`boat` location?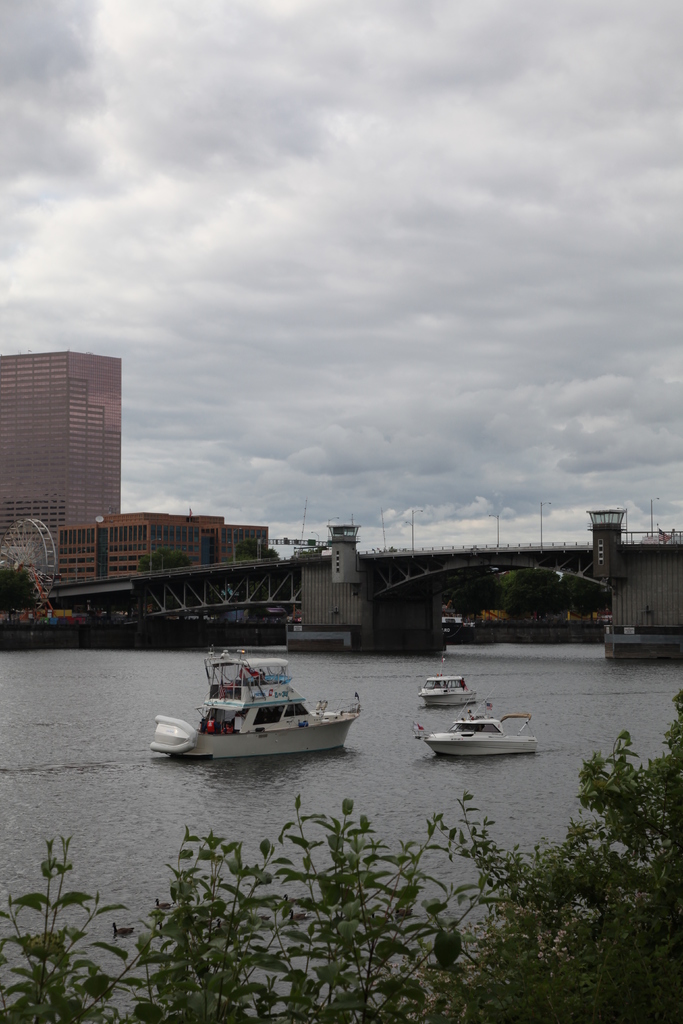
bbox=[417, 656, 478, 707]
